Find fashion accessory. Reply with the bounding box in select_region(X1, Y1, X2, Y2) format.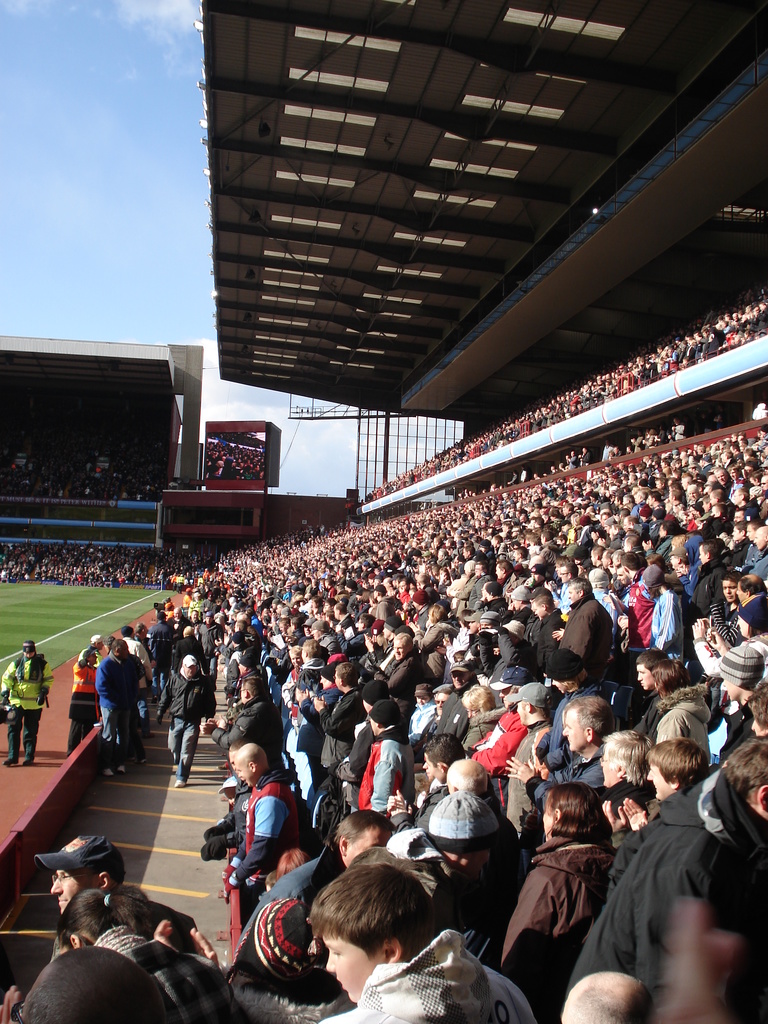
select_region(425, 790, 504, 852).
